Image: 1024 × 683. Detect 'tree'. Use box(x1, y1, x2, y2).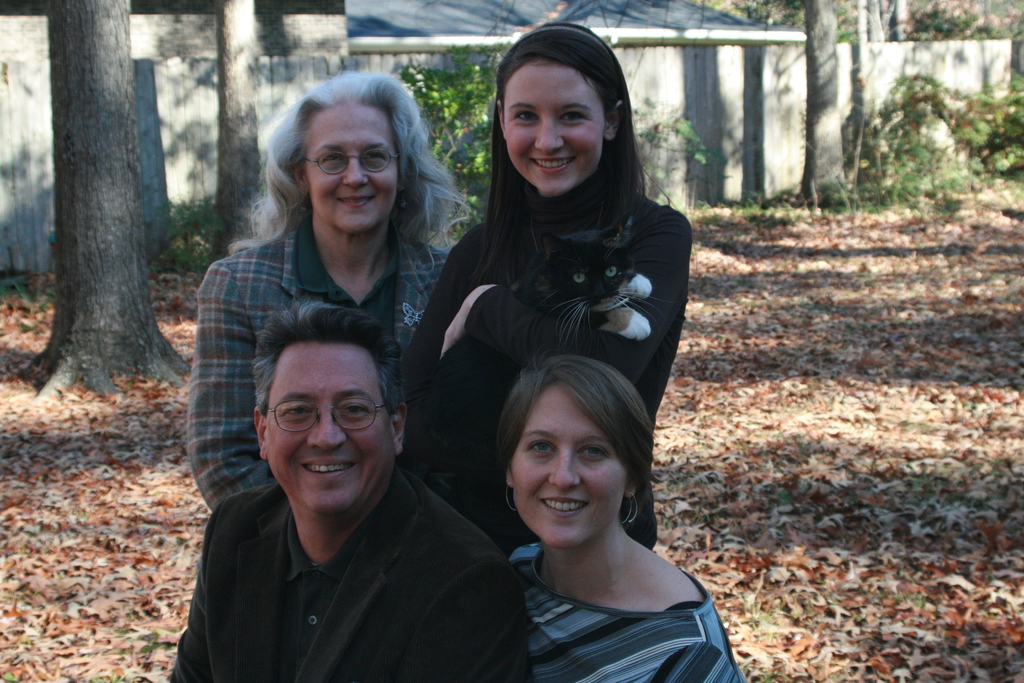
box(2, 0, 193, 423).
